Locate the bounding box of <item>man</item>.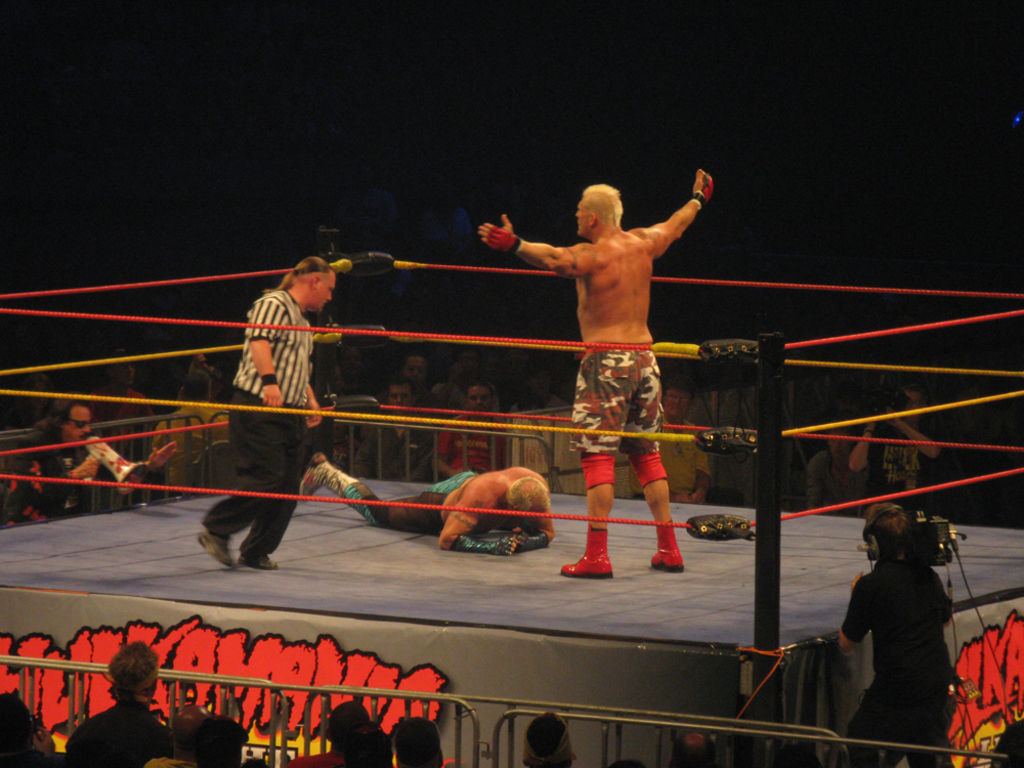
Bounding box: <bbox>503, 368, 563, 415</bbox>.
